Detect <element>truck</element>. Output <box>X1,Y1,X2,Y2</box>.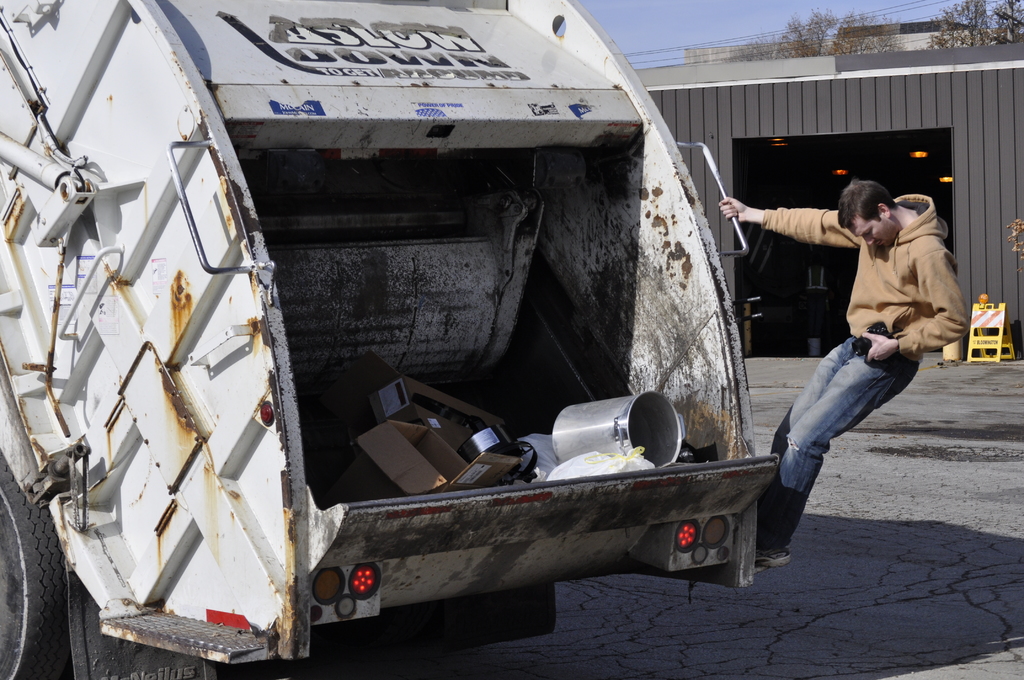
<box>0,0,778,679</box>.
